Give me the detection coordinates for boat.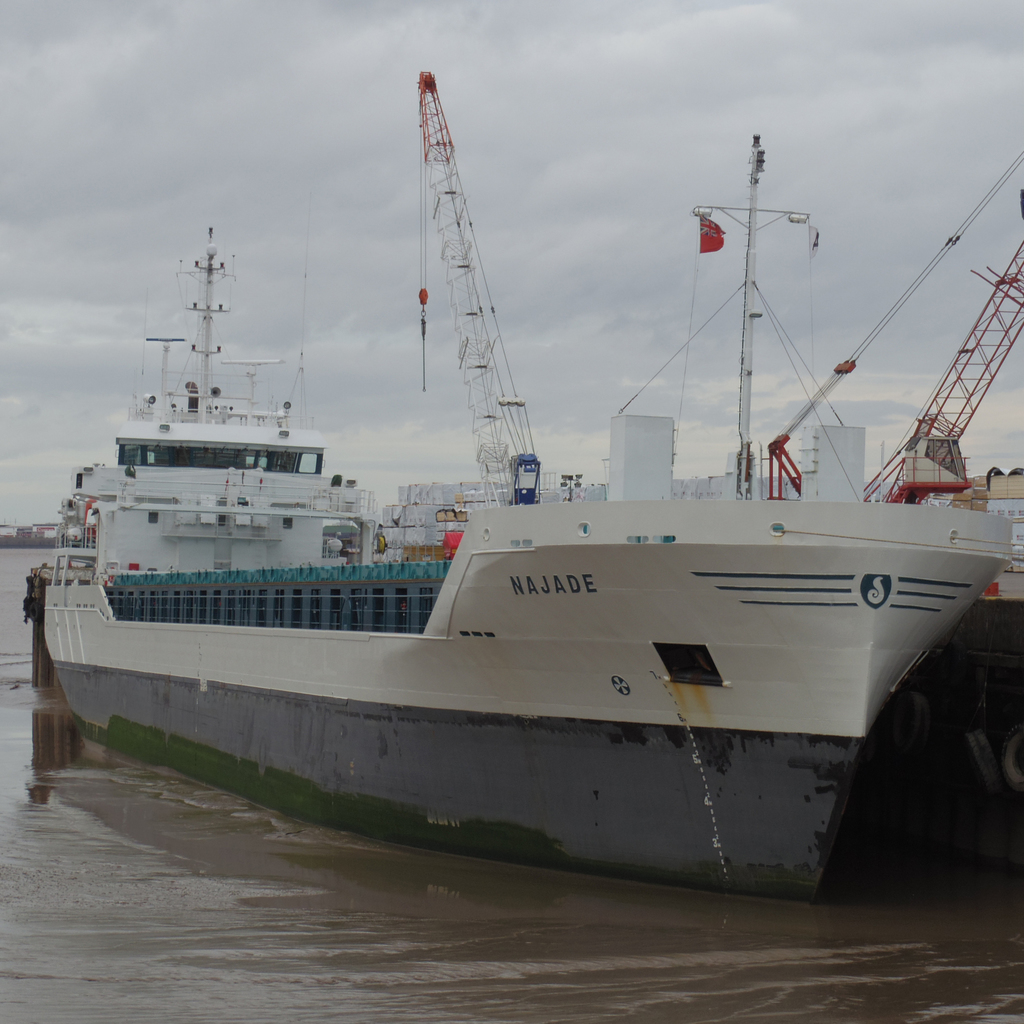
24 85 1021 903.
